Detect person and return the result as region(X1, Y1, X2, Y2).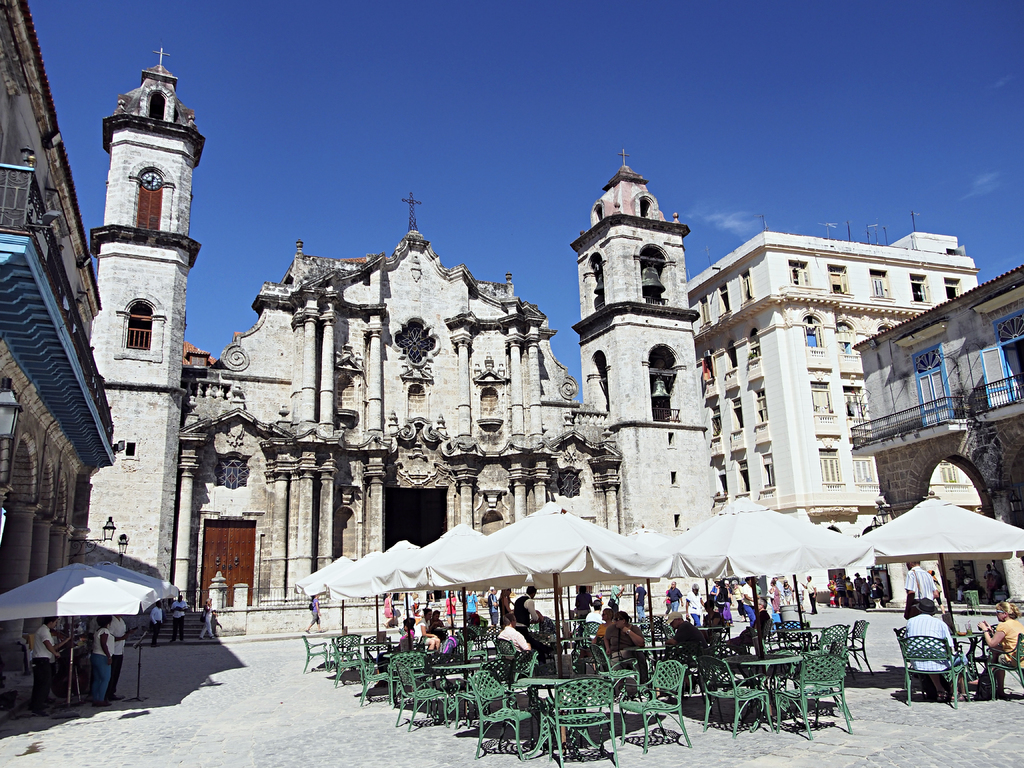
region(307, 595, 327, 637).
